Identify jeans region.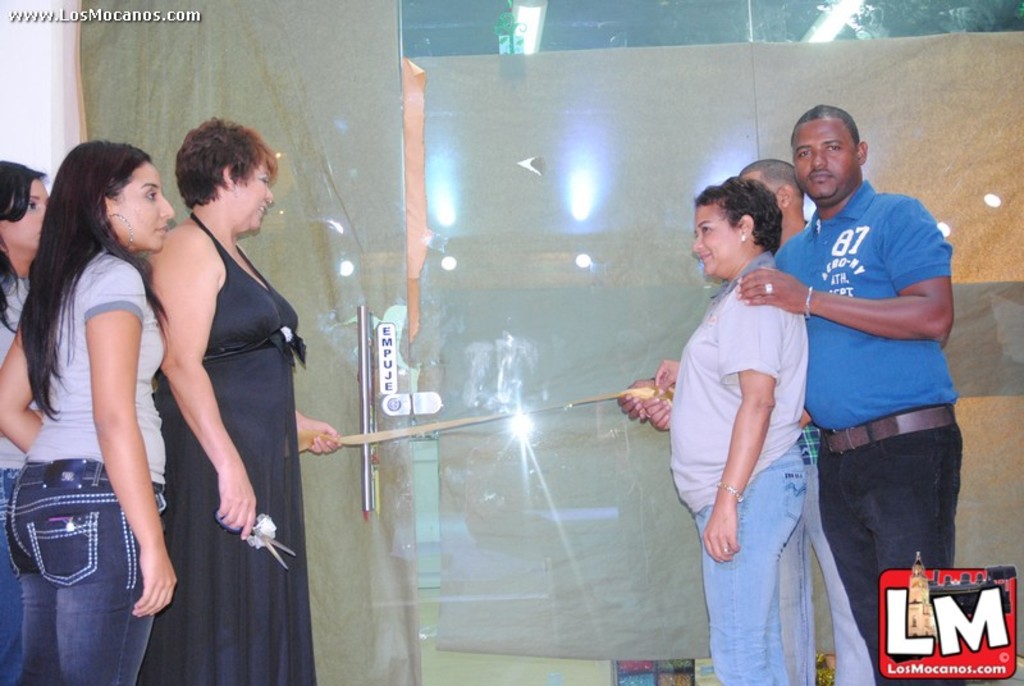
Region: [6,458,165,685].
